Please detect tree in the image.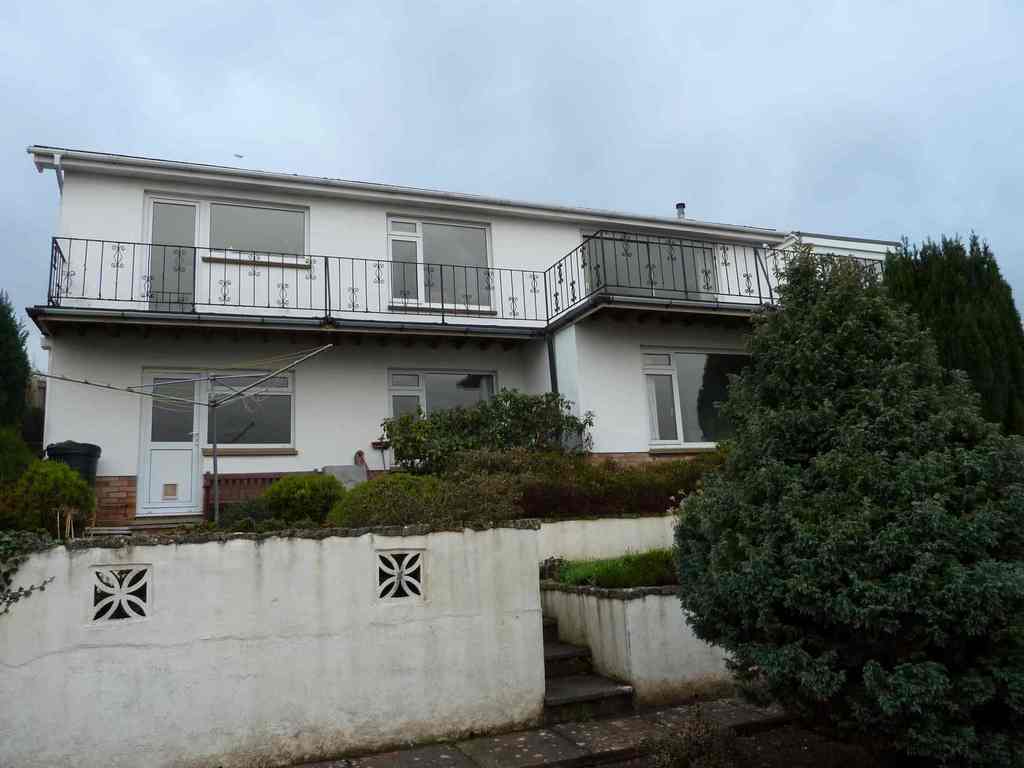
x1=661, y1=222, x2=1016, y2=726.
